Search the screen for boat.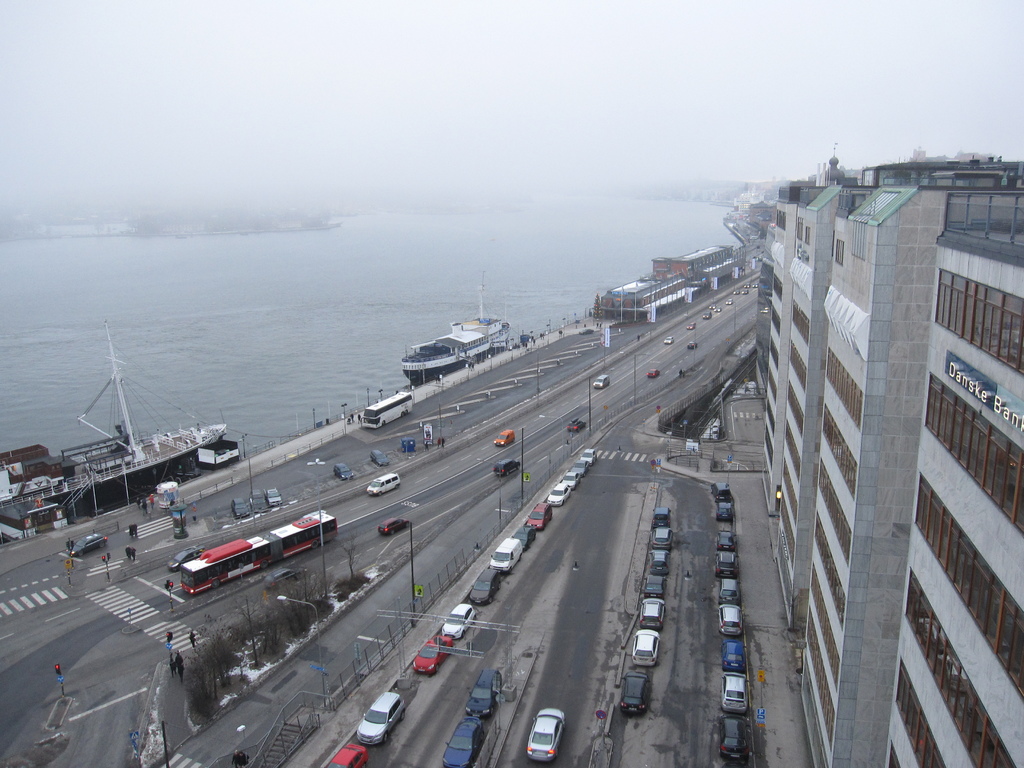
Found at [x1=0, y1=317, x2=239, y2=541].
